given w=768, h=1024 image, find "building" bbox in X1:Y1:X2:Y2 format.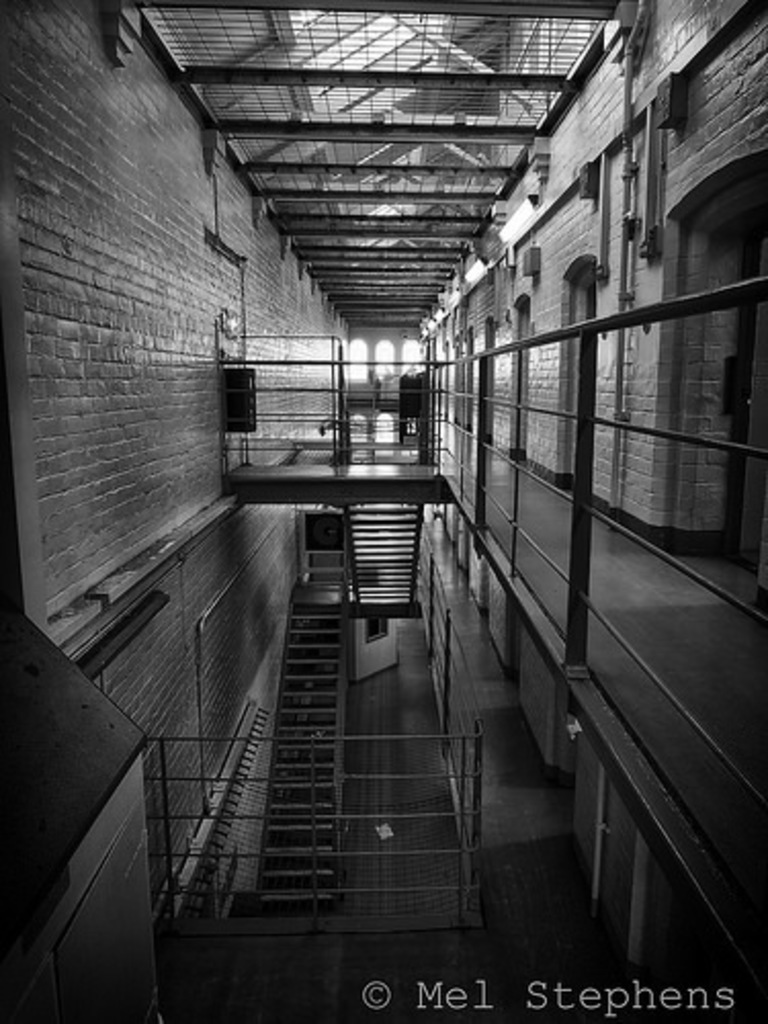
0:0:766:1022.
